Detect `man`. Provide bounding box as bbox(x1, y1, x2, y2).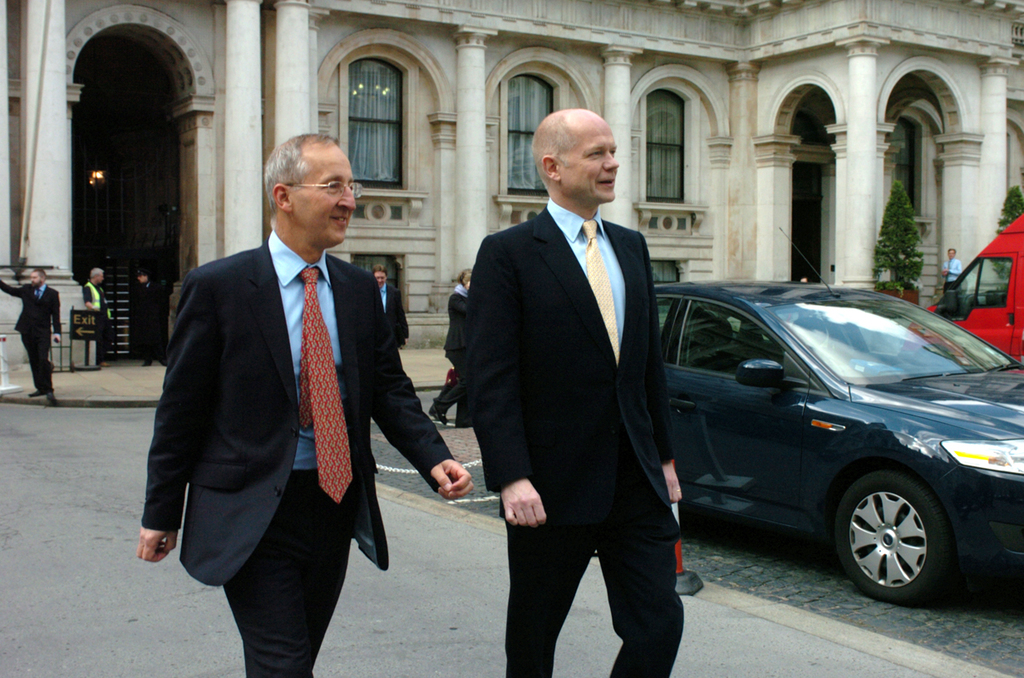
bbox(89, 270, 107, 362).
